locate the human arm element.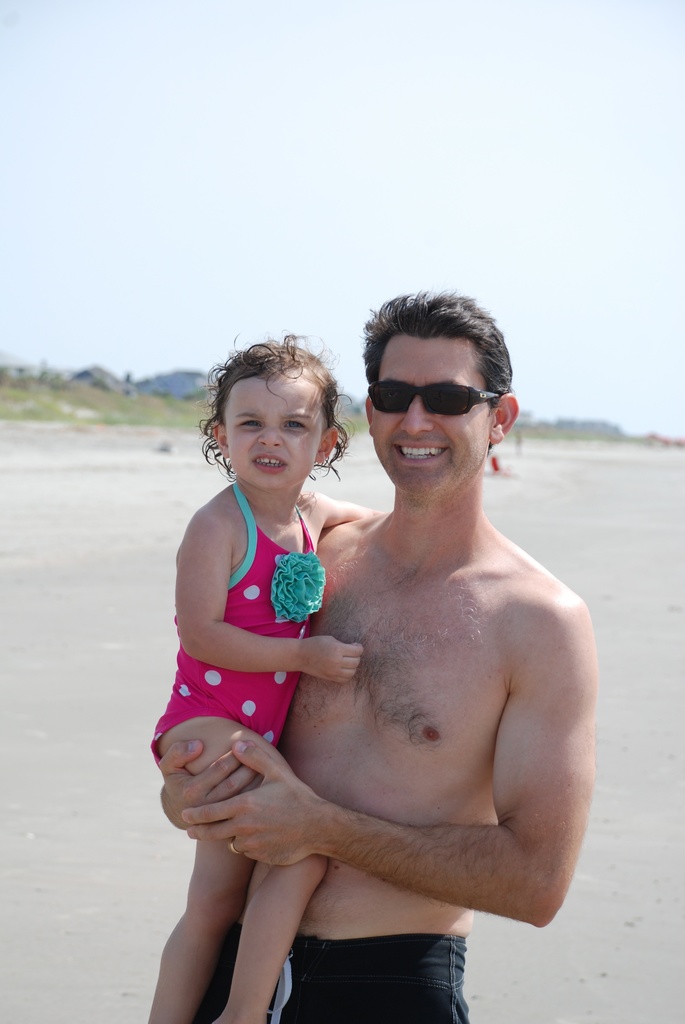
Element bbox: {"x1": 206, "y1": 627, "x2": 558, "y2": 960}.
